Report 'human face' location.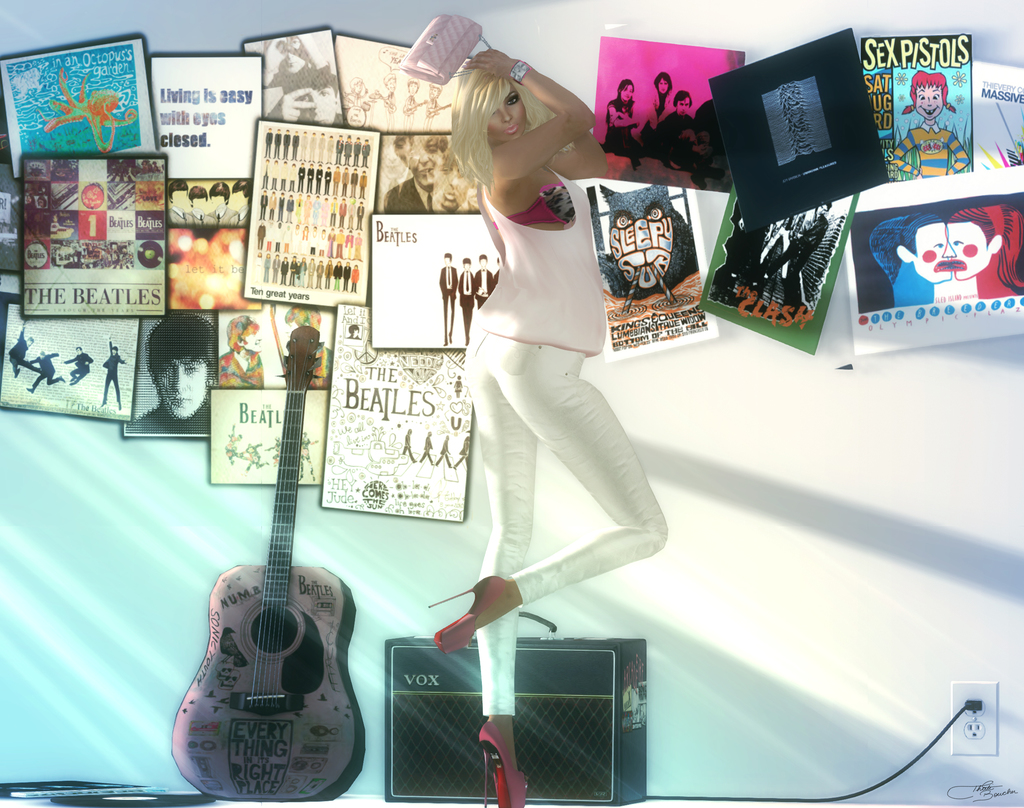
Report: x1=294, y1=85, x2=336, y2=122.
